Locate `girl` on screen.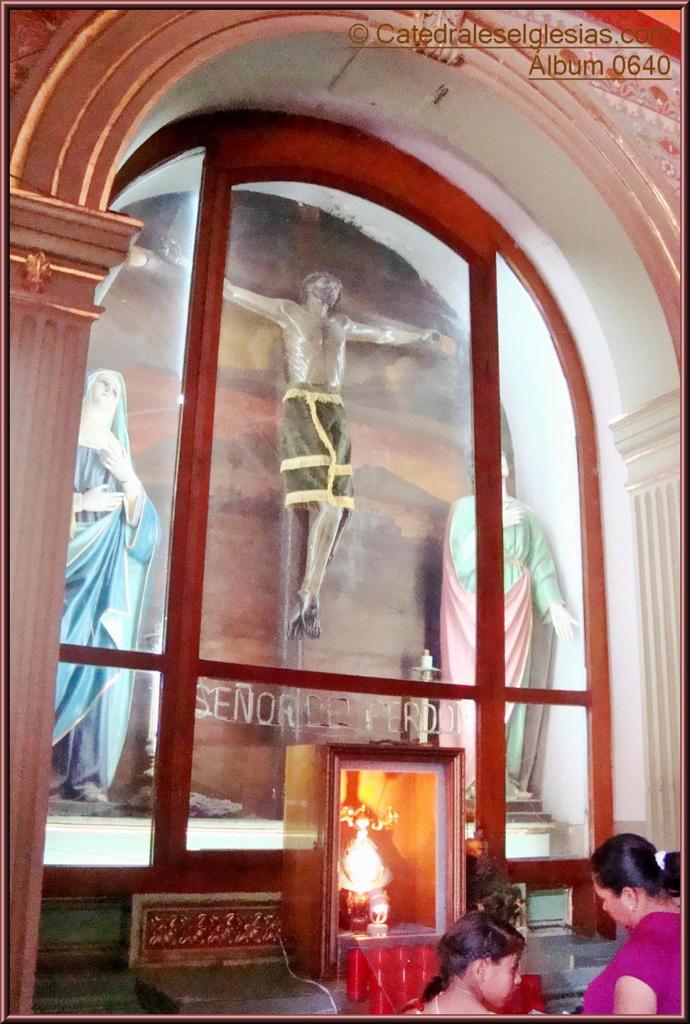
On screen at bbox(400, 913, 522, 1016).
